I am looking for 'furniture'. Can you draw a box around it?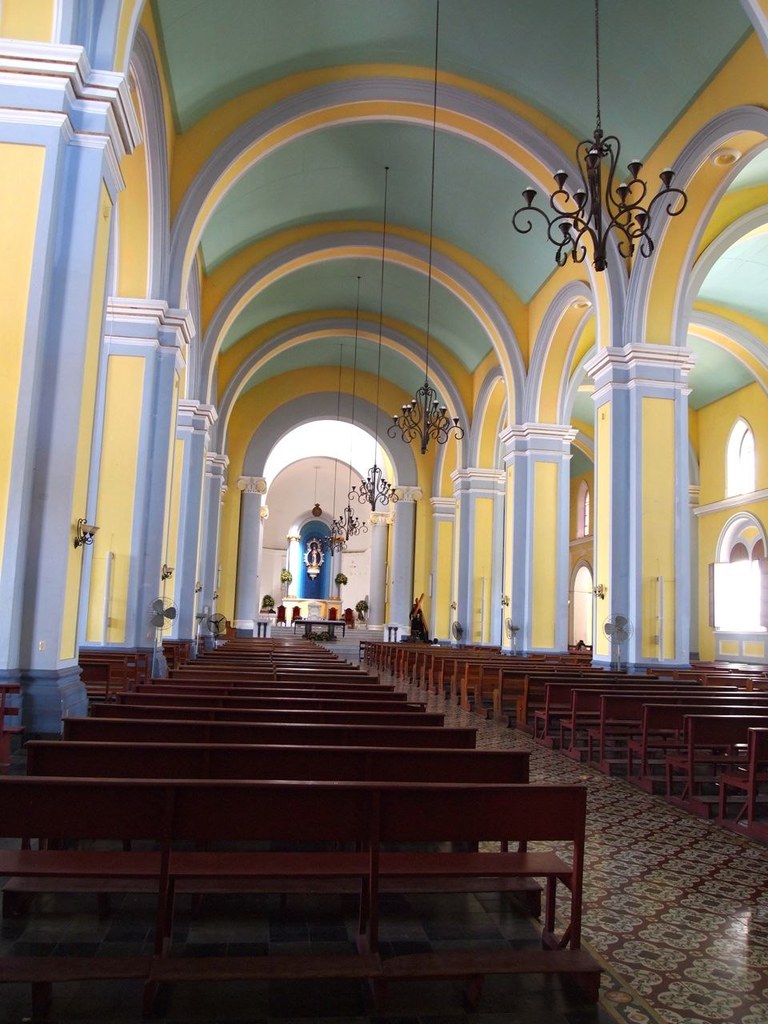
Sure, the bounding box is <region>216, 620, 236, 638</region>.
